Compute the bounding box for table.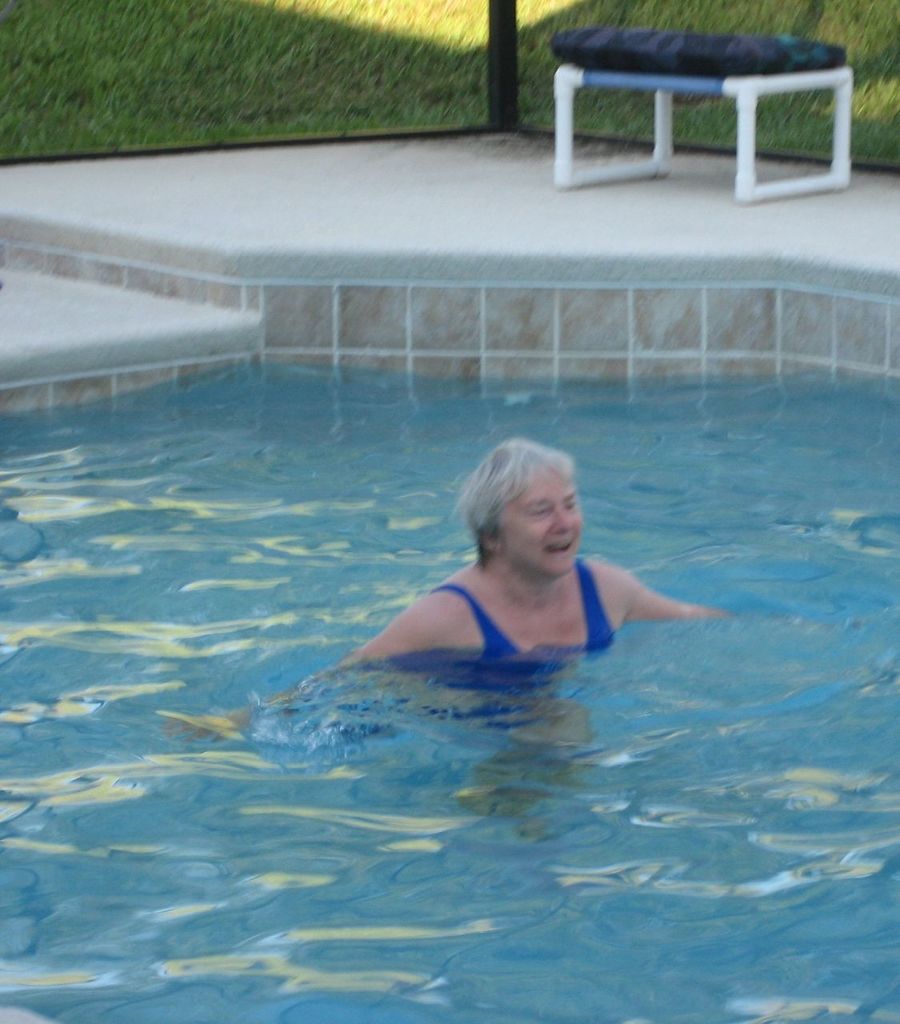
bbox(530, 24, 875, 196).
